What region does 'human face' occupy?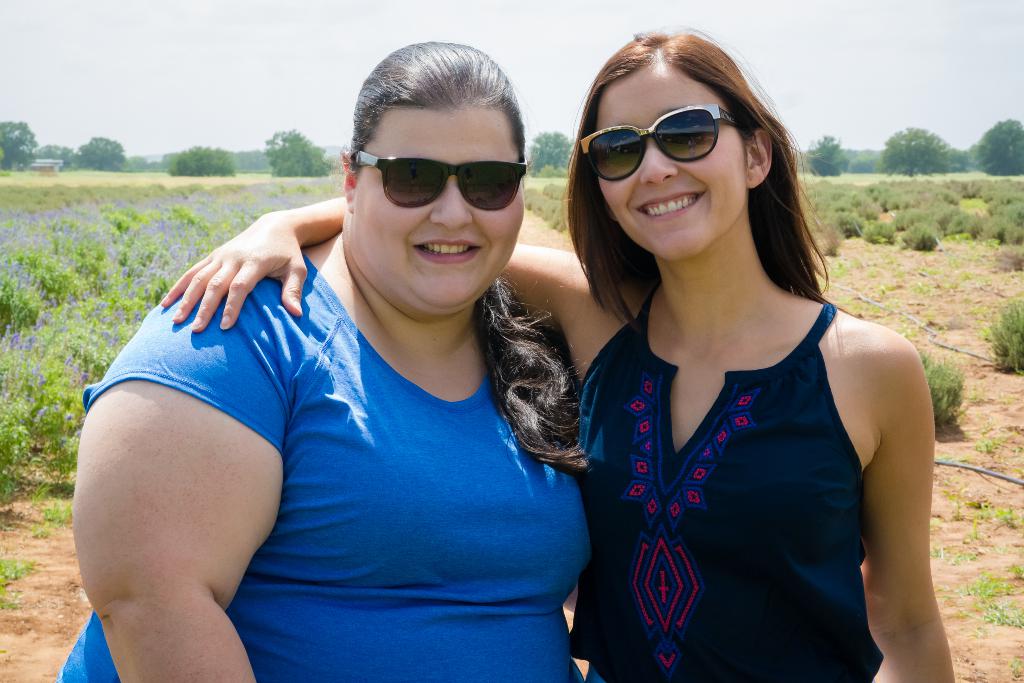
x1=360 y1=106 x2=531 y2=304.
